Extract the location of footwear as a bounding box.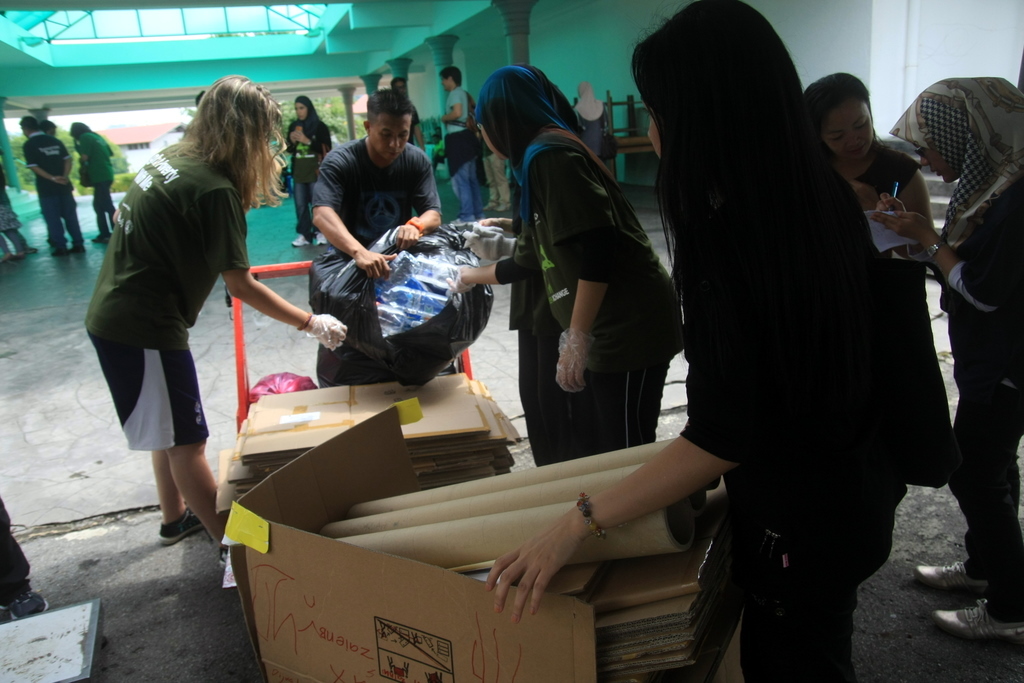
locate(933, 600, 1023, 645).
